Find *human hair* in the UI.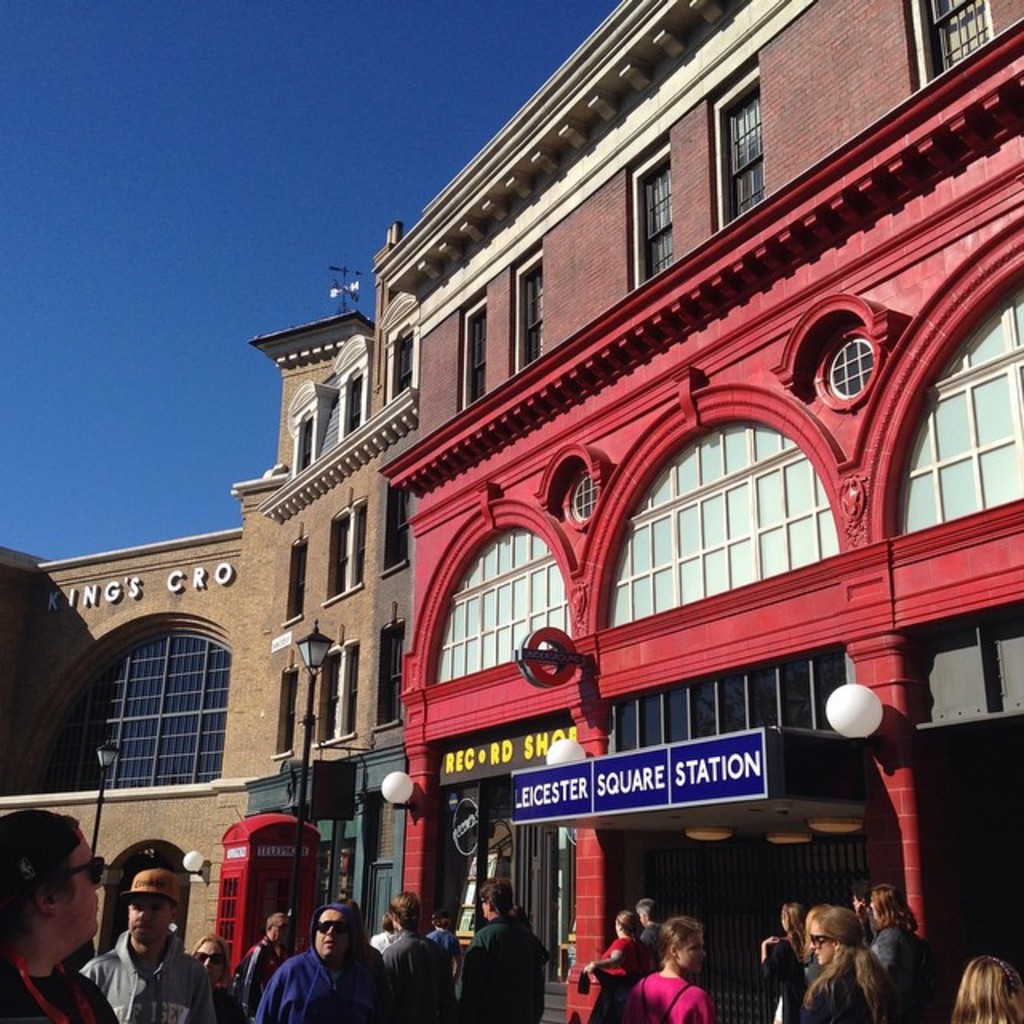
UI element at (left=802, top=906, right=829, bottom=947).
